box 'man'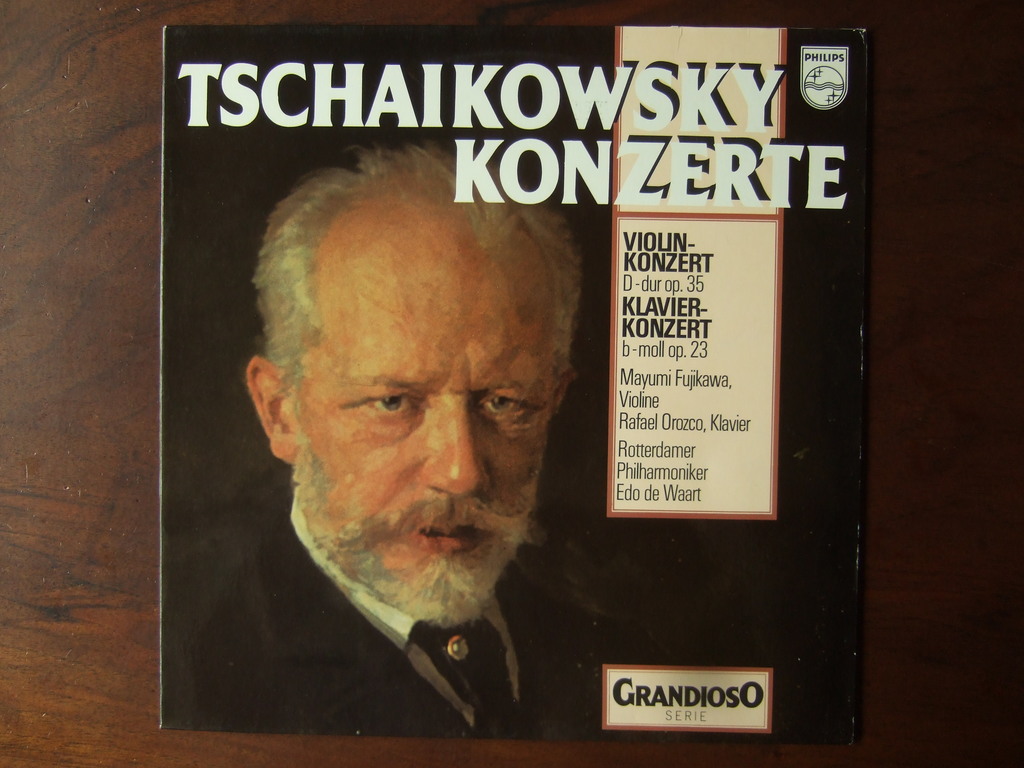
[162, 138, 667, 744]
